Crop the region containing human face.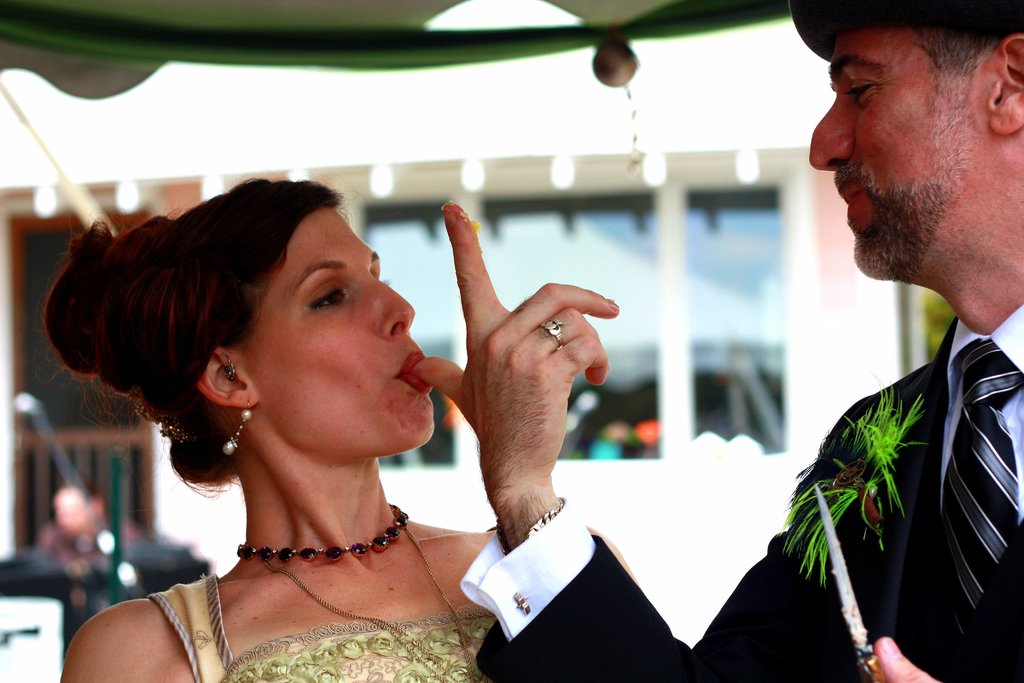
Crop region: [253, 210, 438, 450].
